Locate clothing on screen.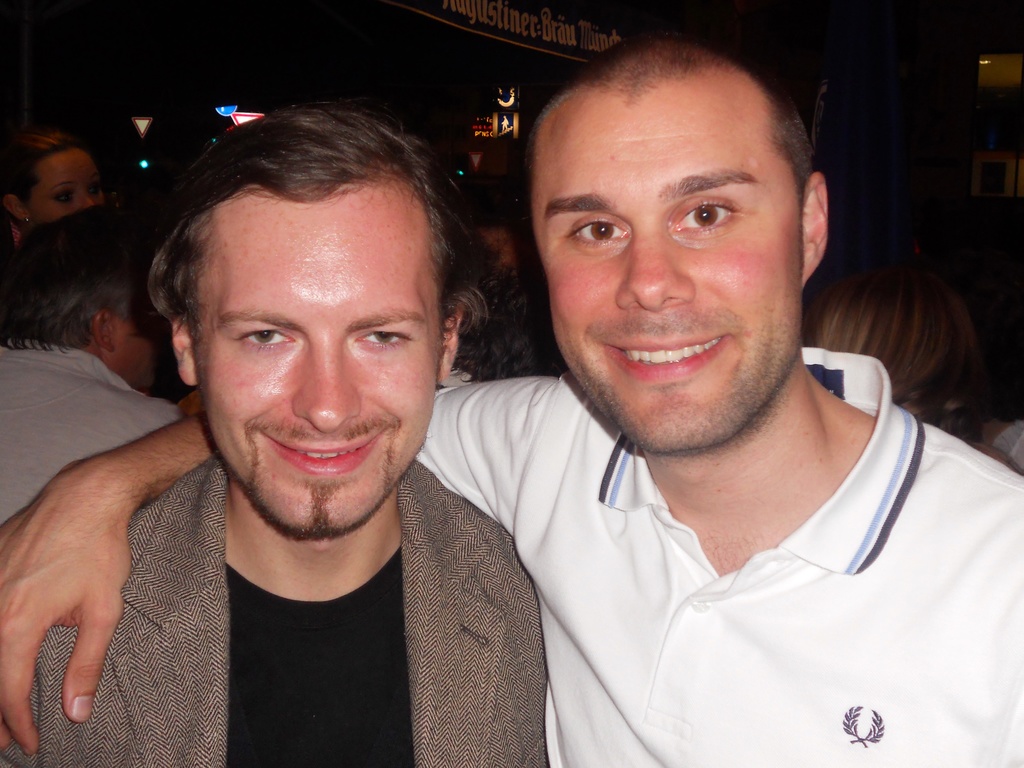
On screen at BBox(430, 366, 1023, 758).
